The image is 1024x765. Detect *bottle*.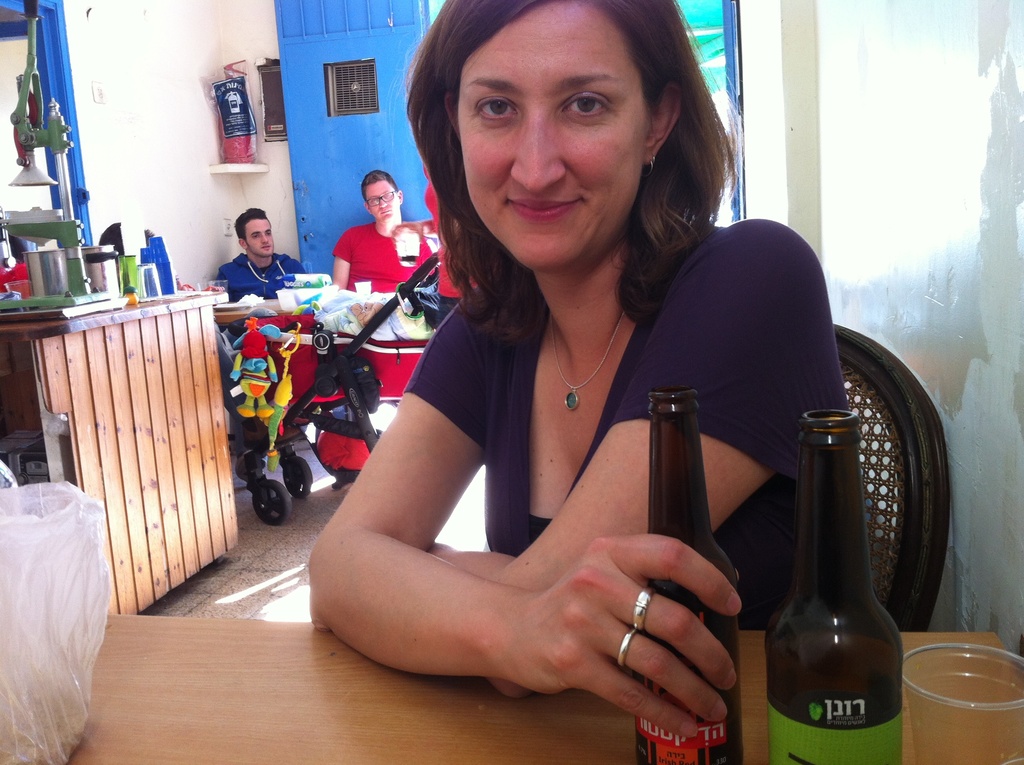
Detection: locate(758, 401, 921, 764).
